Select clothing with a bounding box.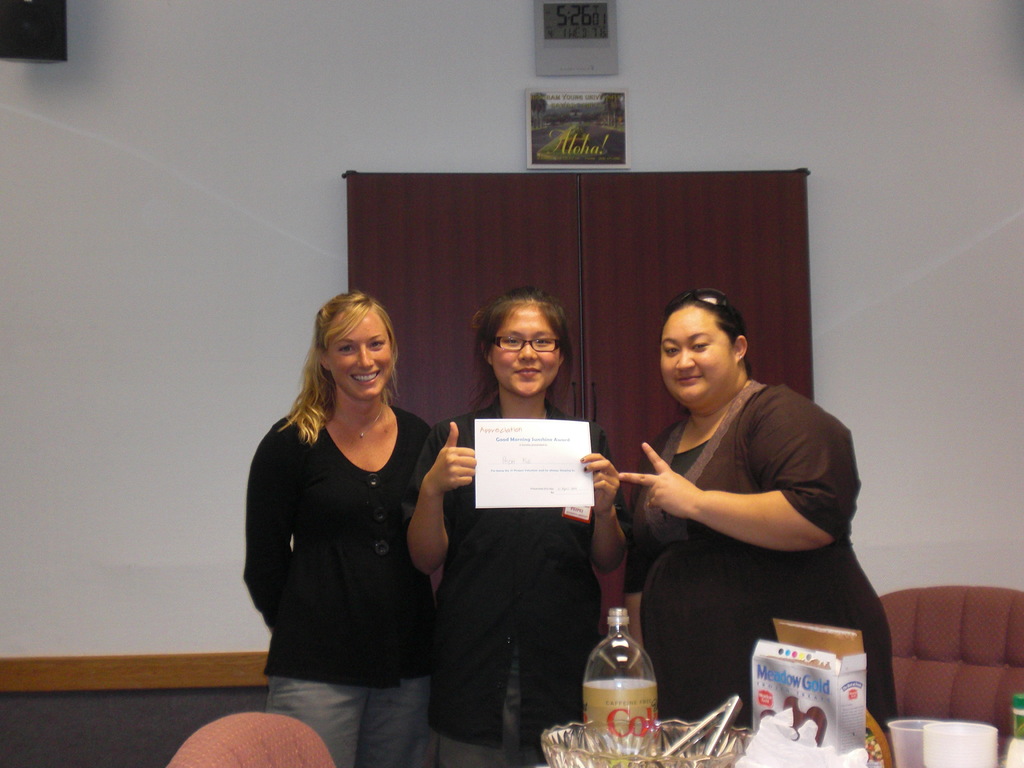
(x1=401, y1=394, x2=631, y2=767).
